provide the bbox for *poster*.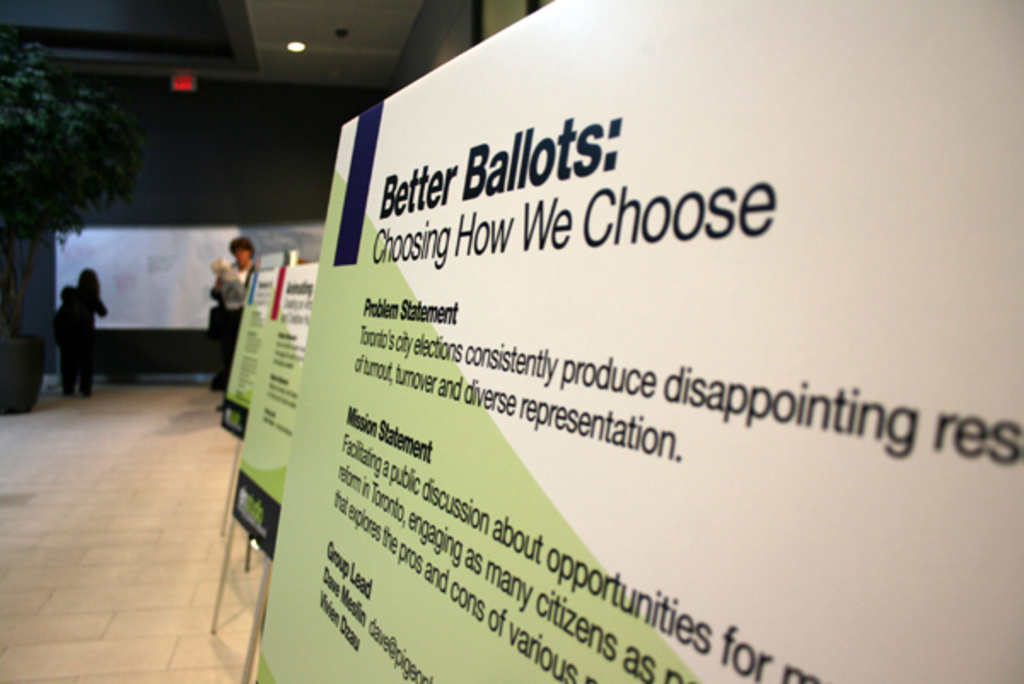
box(256, 0, 1022, 681).
